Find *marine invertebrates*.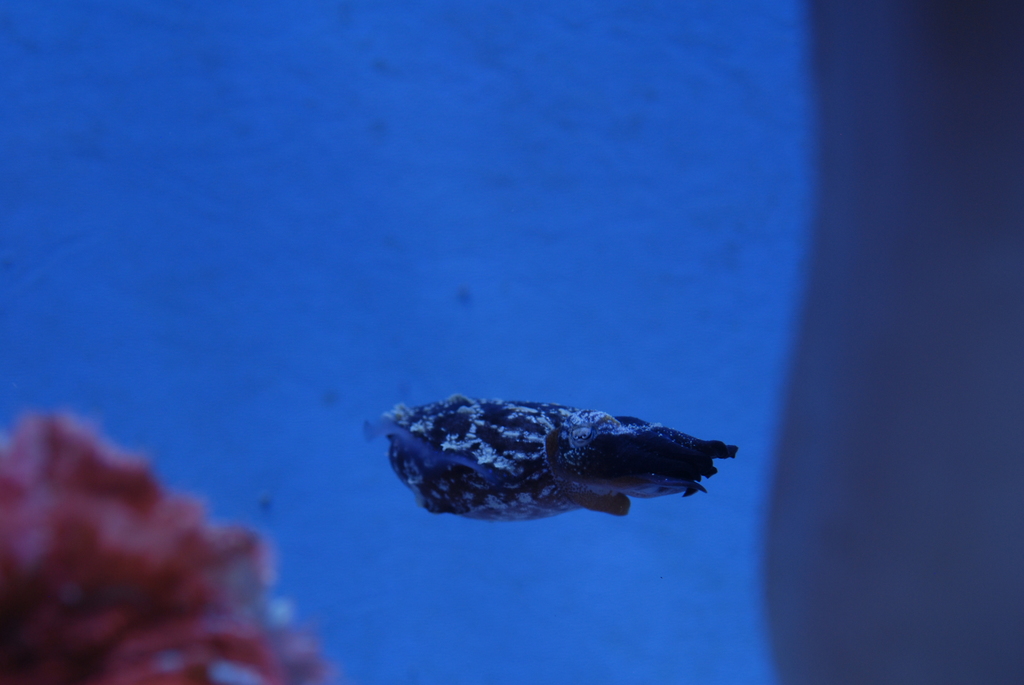
{"x1": 0, "y1": 403, "x2": 342, "y2": 684}.
